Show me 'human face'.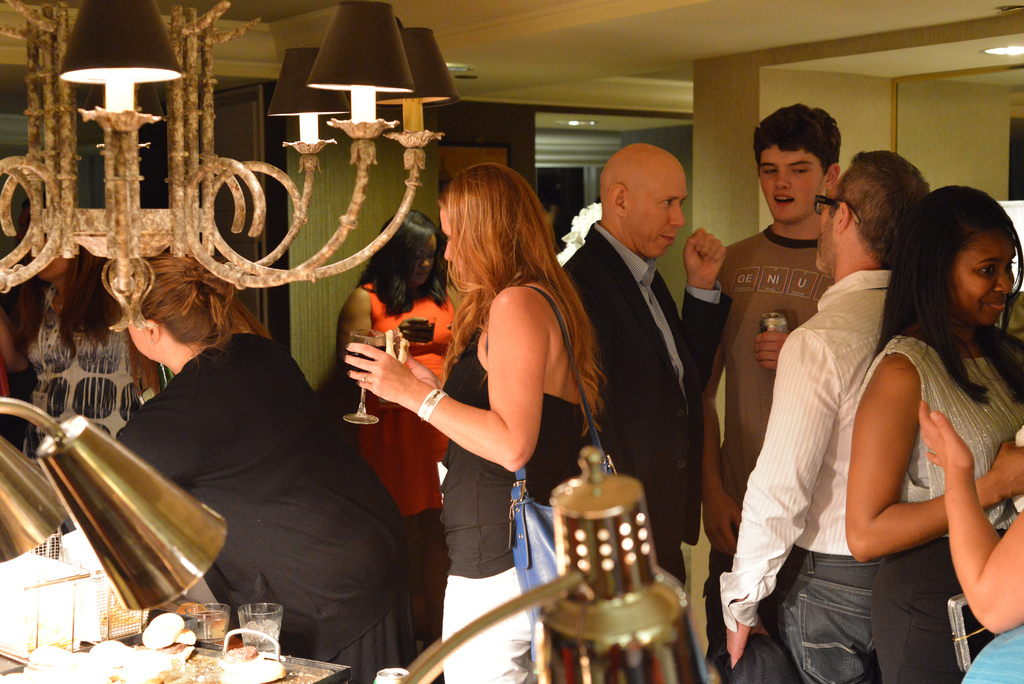
'human face' is here: 753,151,824,225.
